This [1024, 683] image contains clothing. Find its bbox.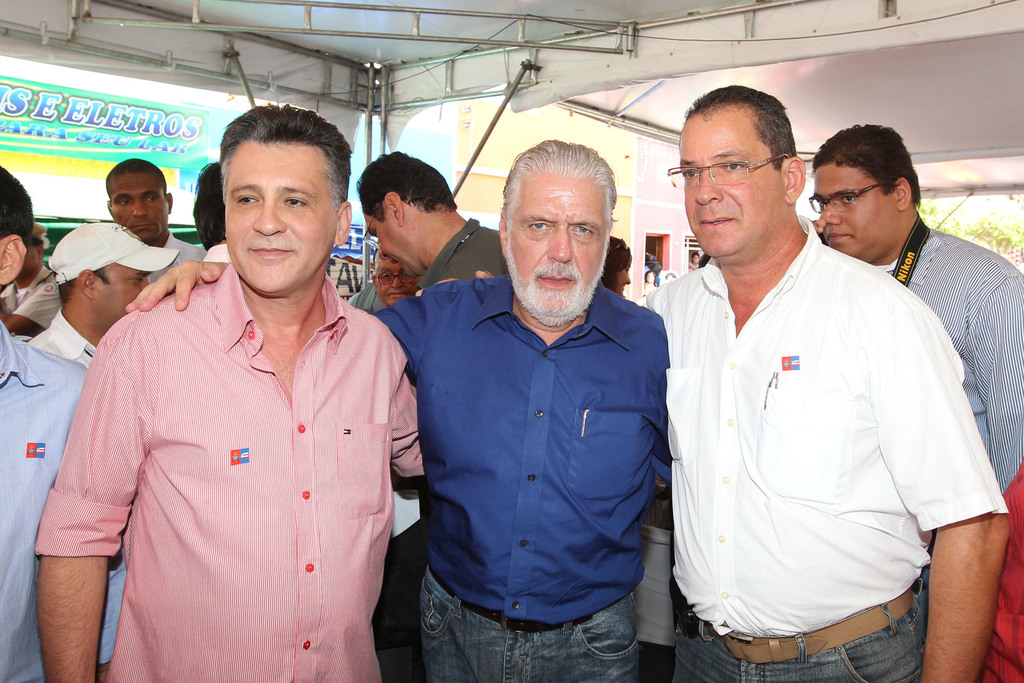
BBox(0, 324, 140, 682).
